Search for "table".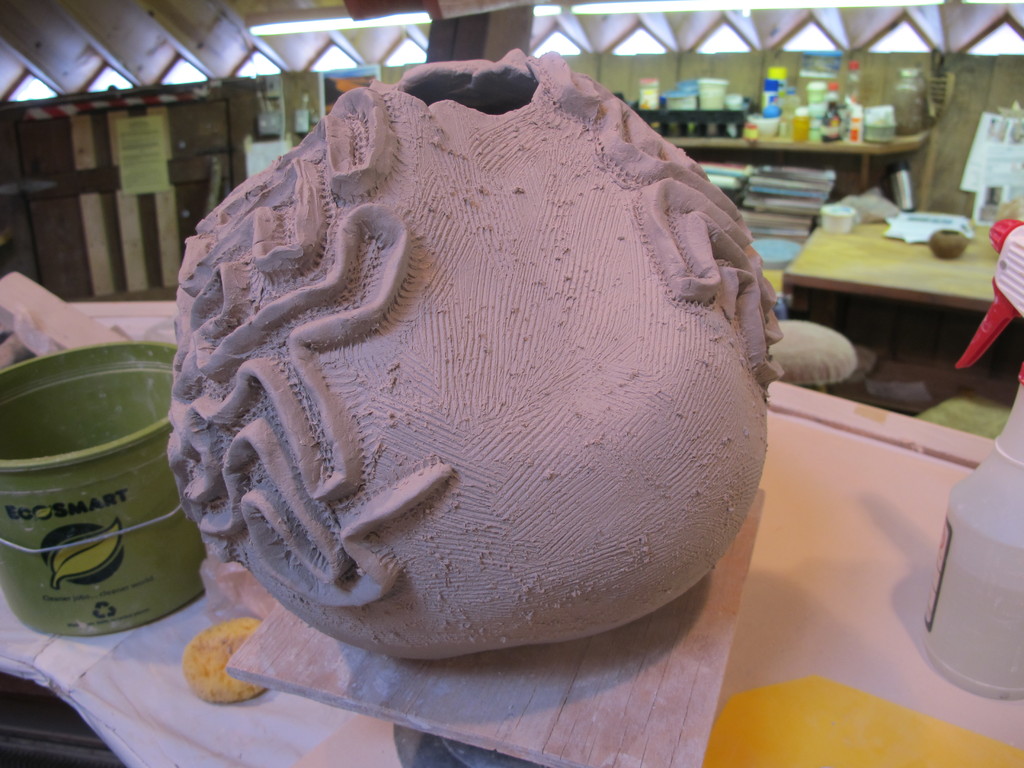
Found at (left=776, top=212, right=1004, bottom=380).
